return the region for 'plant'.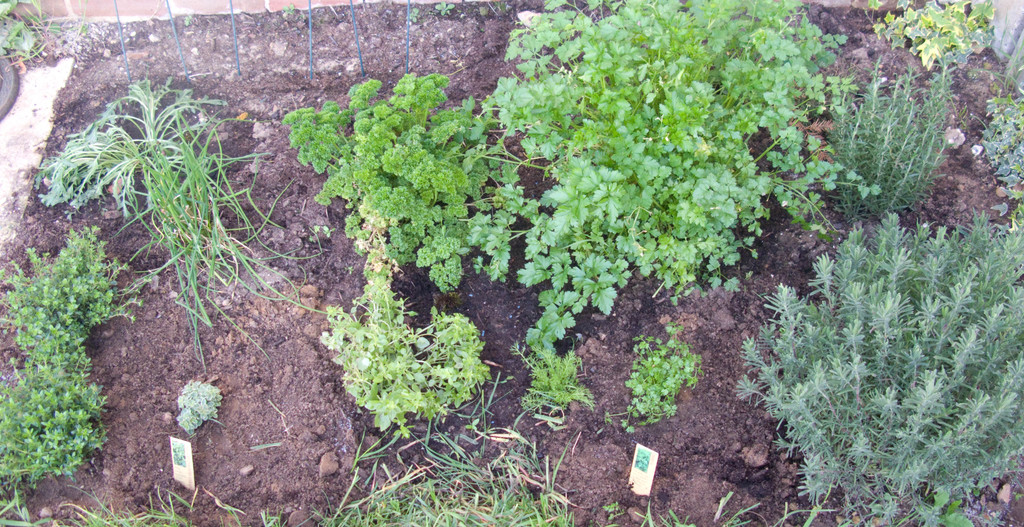
Rect(730, 155, 1022, 501).
